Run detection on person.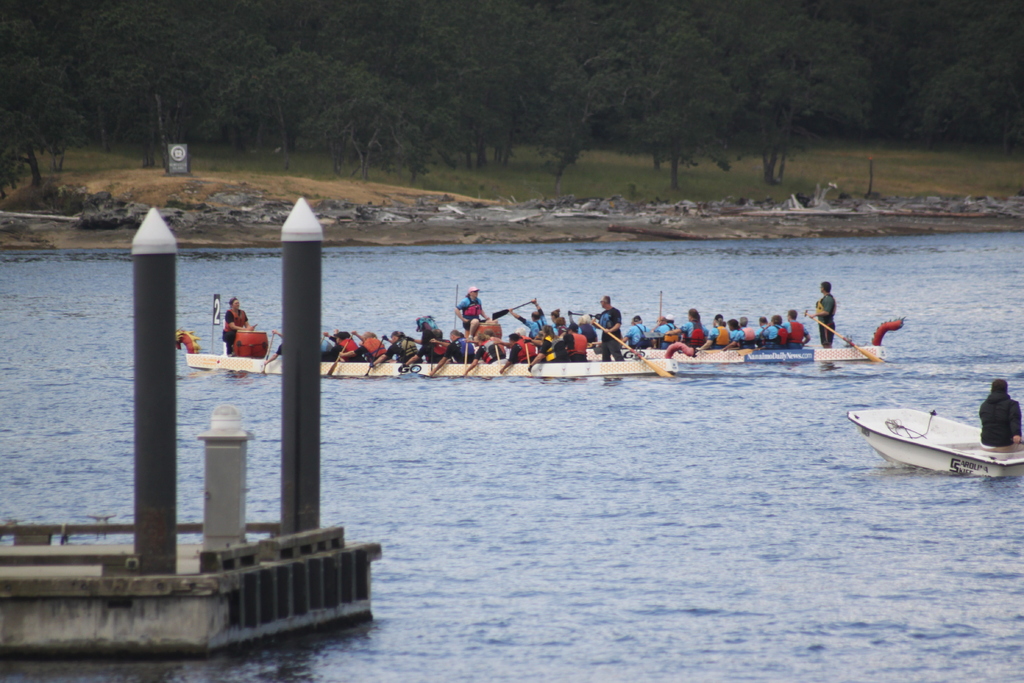
Result: 450/279/493/329.
